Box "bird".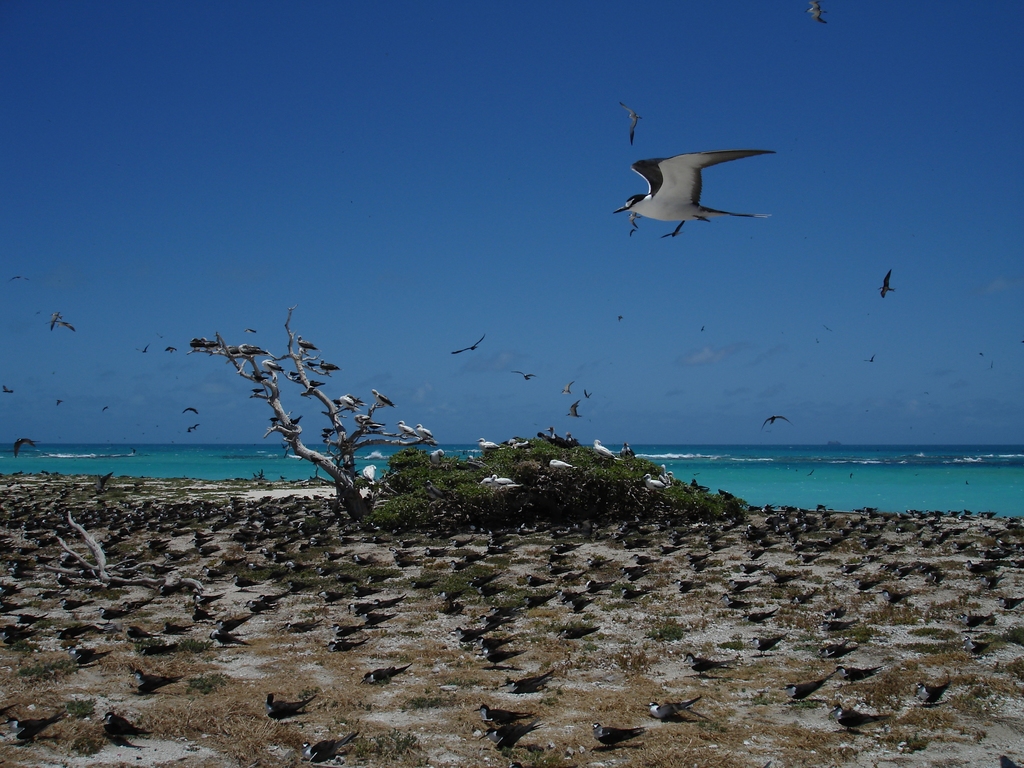
bbox(941, 530, 955, 541).
